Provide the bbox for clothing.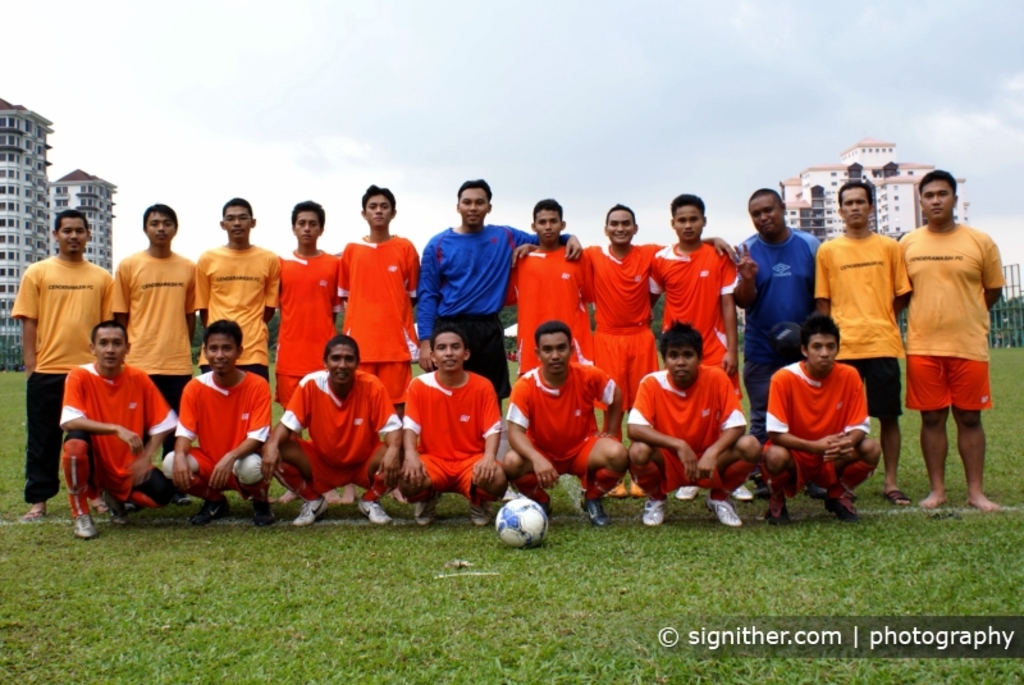
{"x1": 175, "y1": 371, "x2": 271, "y2": 494}.
